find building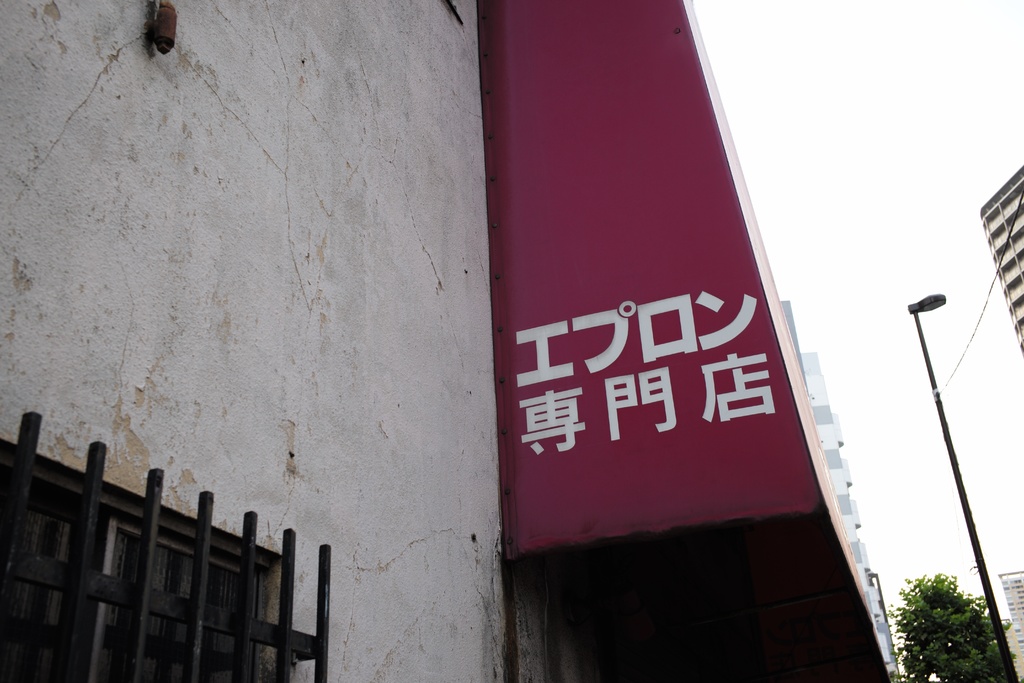
<bbox>0, 0, 908, 682</bbox>
